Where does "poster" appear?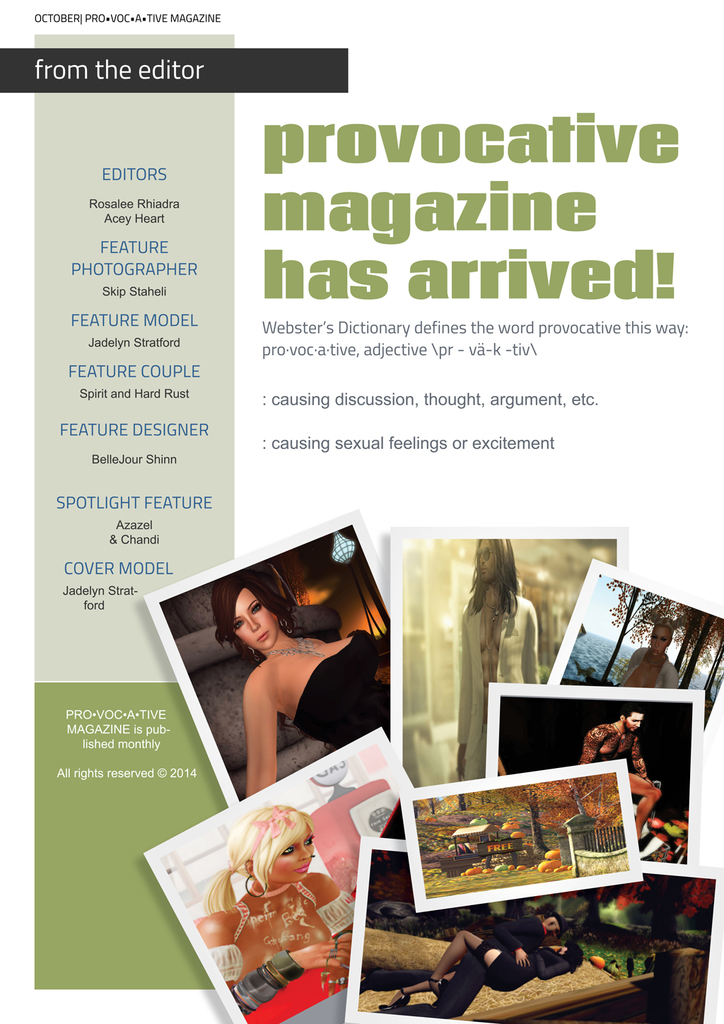
Appears at region(0, 0, 723, 1023).
